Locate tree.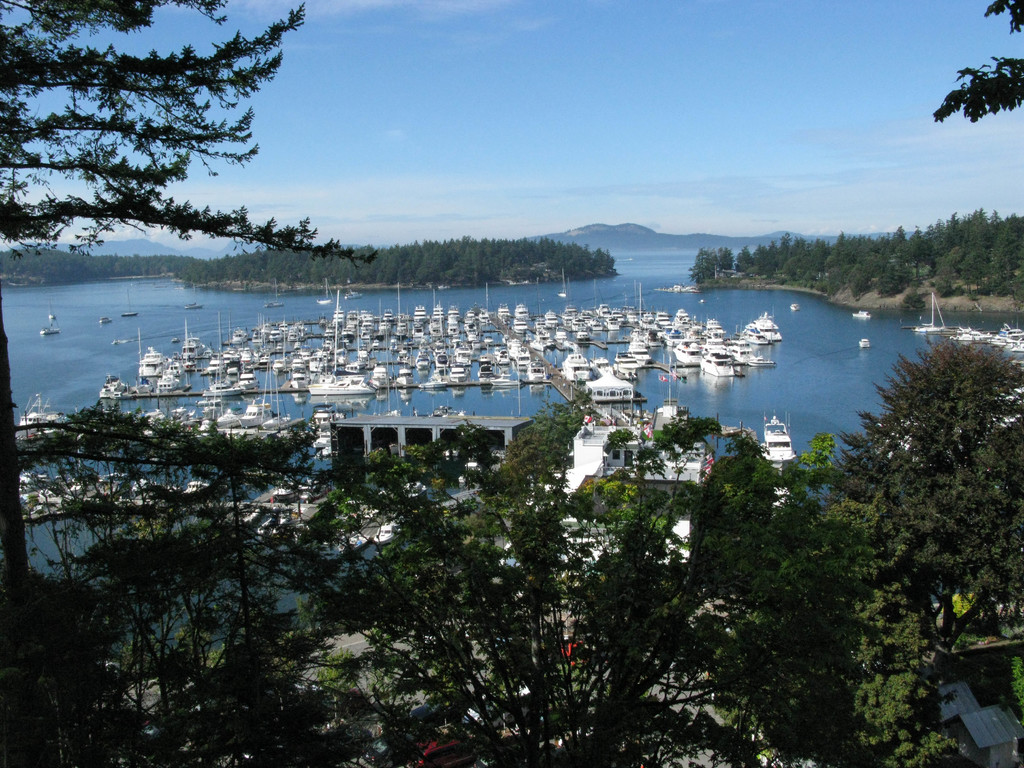
Bounding box: BBox(932, 0, 1023, 125).
